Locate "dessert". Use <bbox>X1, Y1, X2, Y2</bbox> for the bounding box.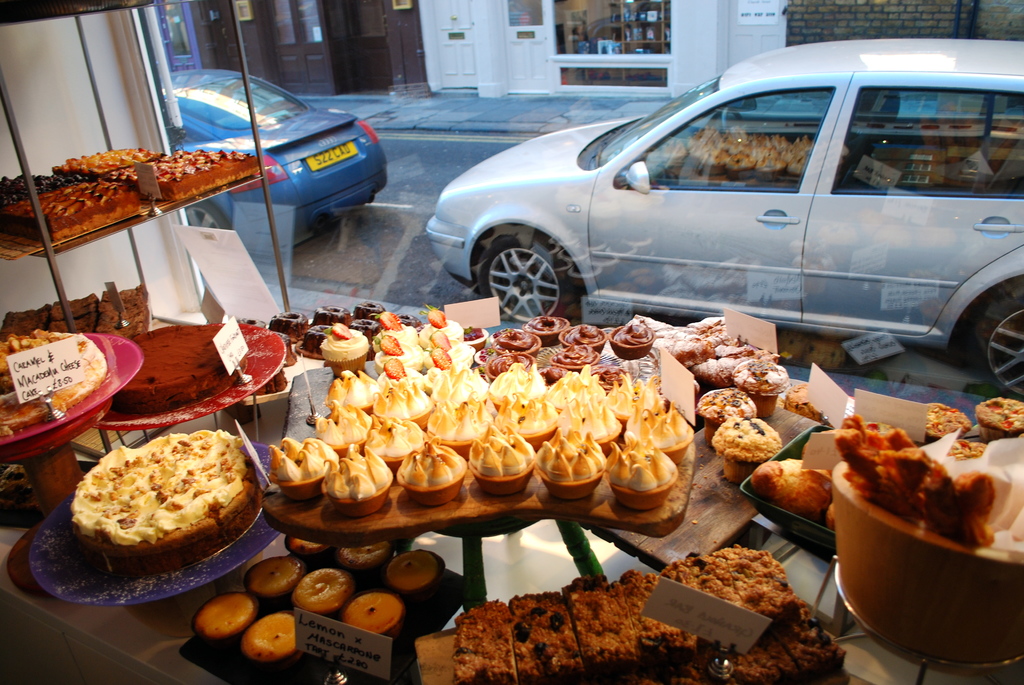
<bbox>69, 441, 259, 556</bbox>.
